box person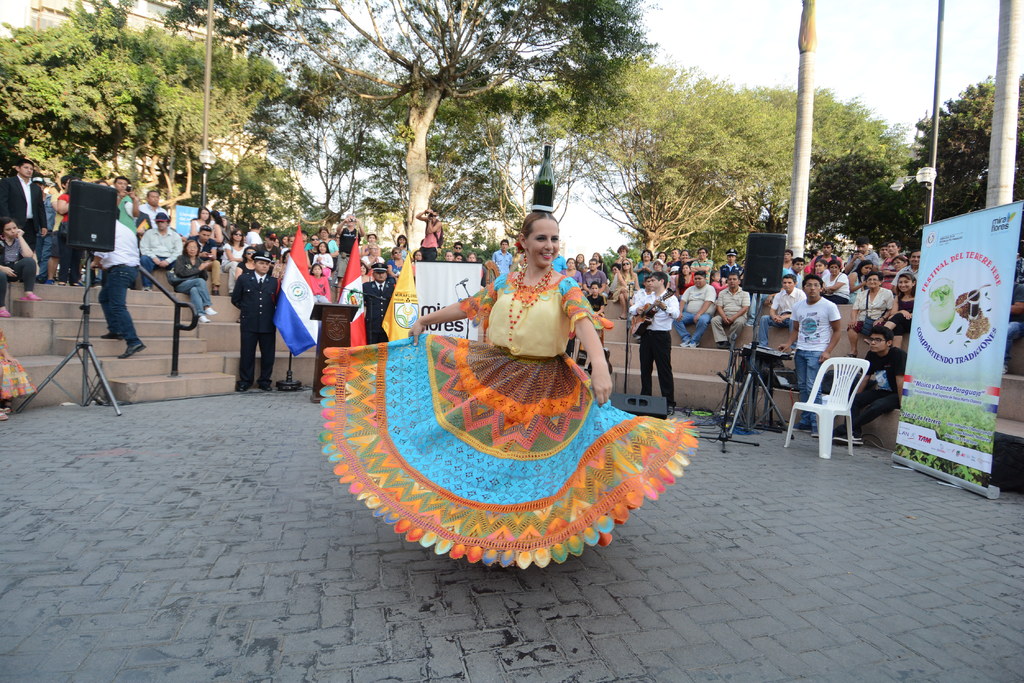
rect(778, 277, 842, 436)
